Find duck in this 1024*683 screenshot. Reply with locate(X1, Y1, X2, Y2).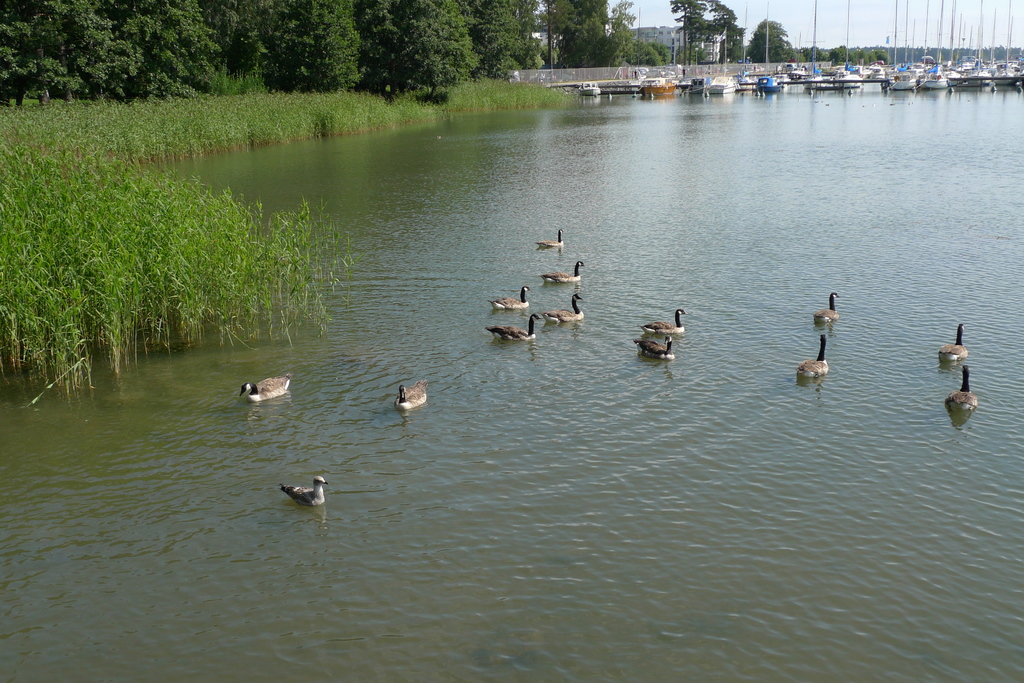
locate(538, 255, 588, 289).
